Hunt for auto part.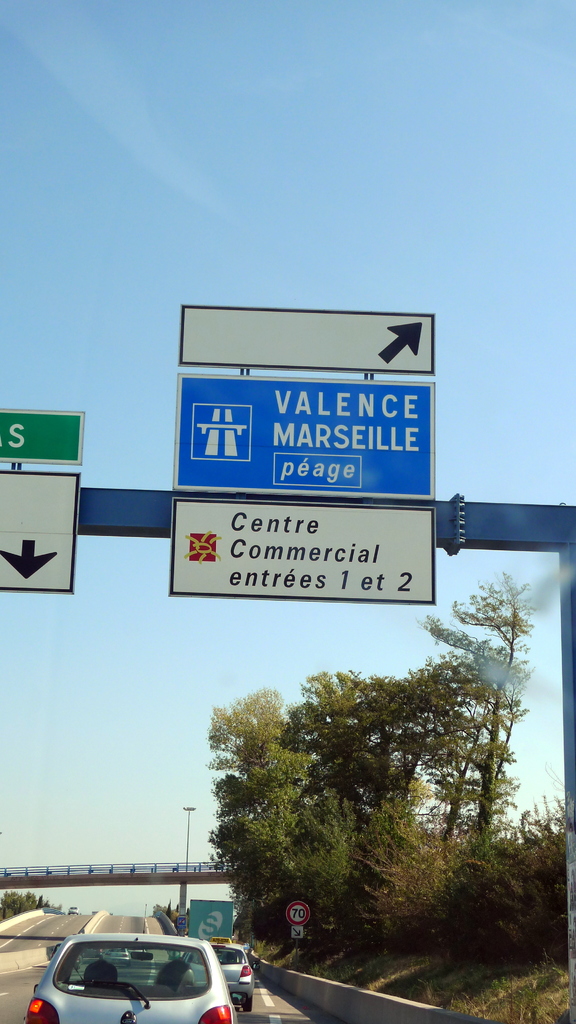
Hunted down at 19 997 60 1023.
